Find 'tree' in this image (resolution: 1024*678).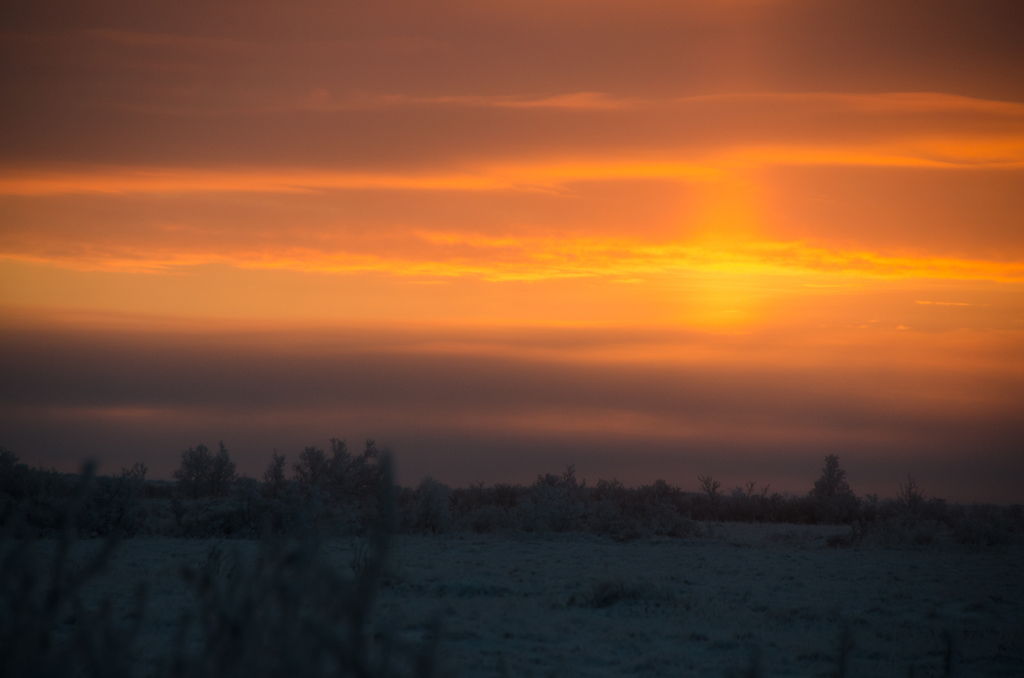
select_region(261, 459, 299, 504).
